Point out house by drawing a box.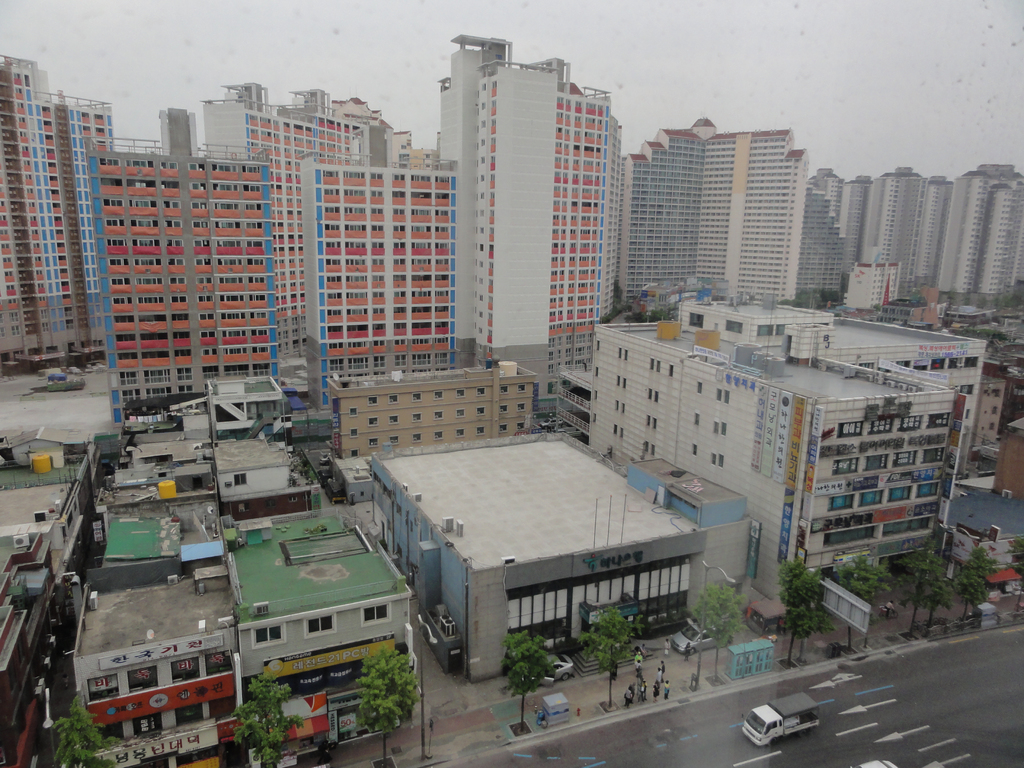
(469, 53, 620, 363).
